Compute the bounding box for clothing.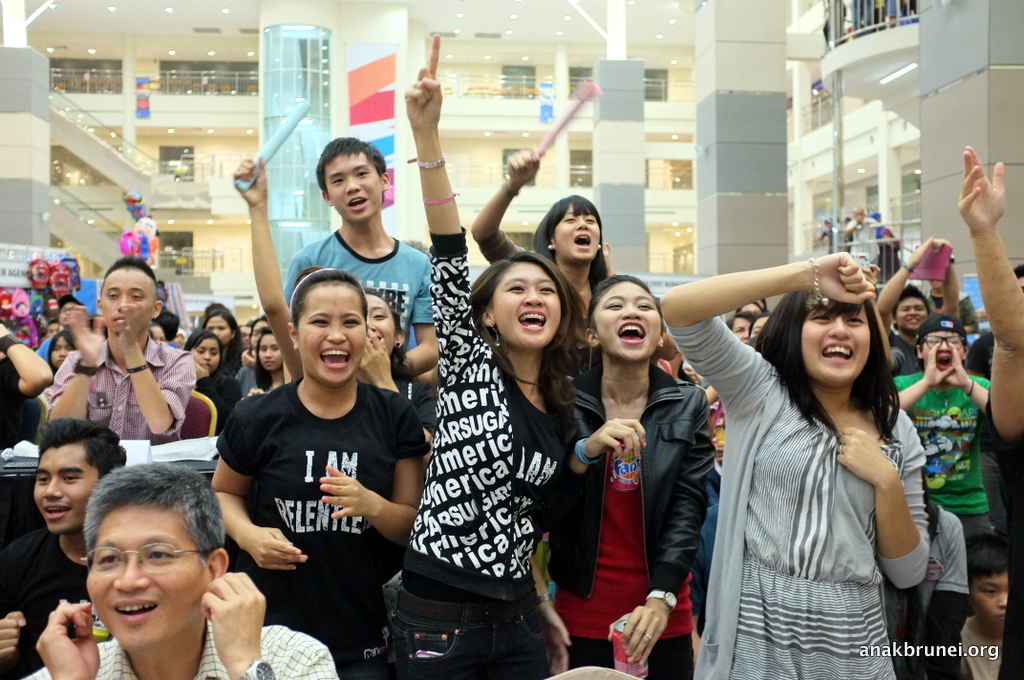
l=888, t=497, r=970, b=675.
